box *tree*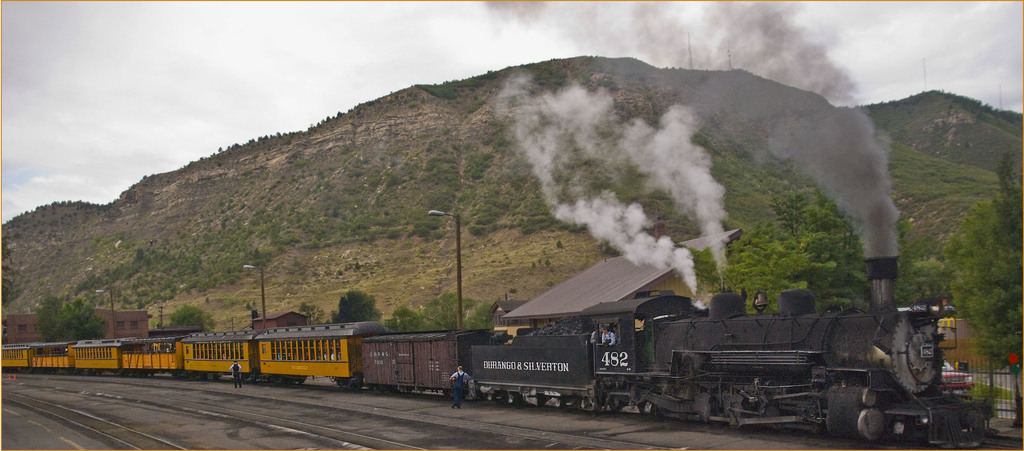
pyautogui.locateOnScreen(40, 295, 71, 344)
